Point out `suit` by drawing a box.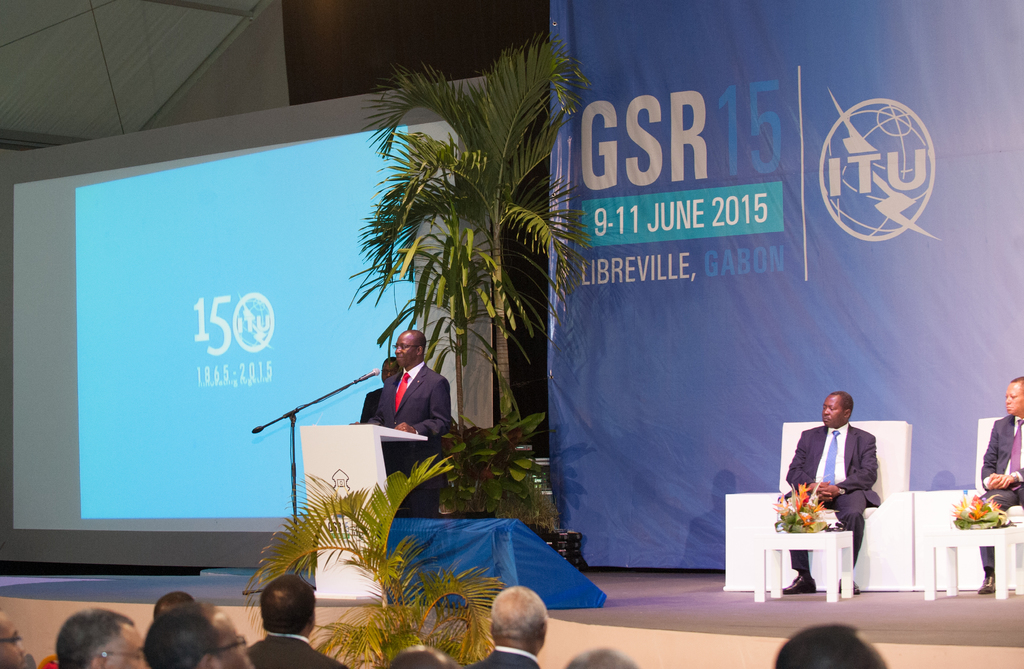
rect(778, 423, 882, 574).
